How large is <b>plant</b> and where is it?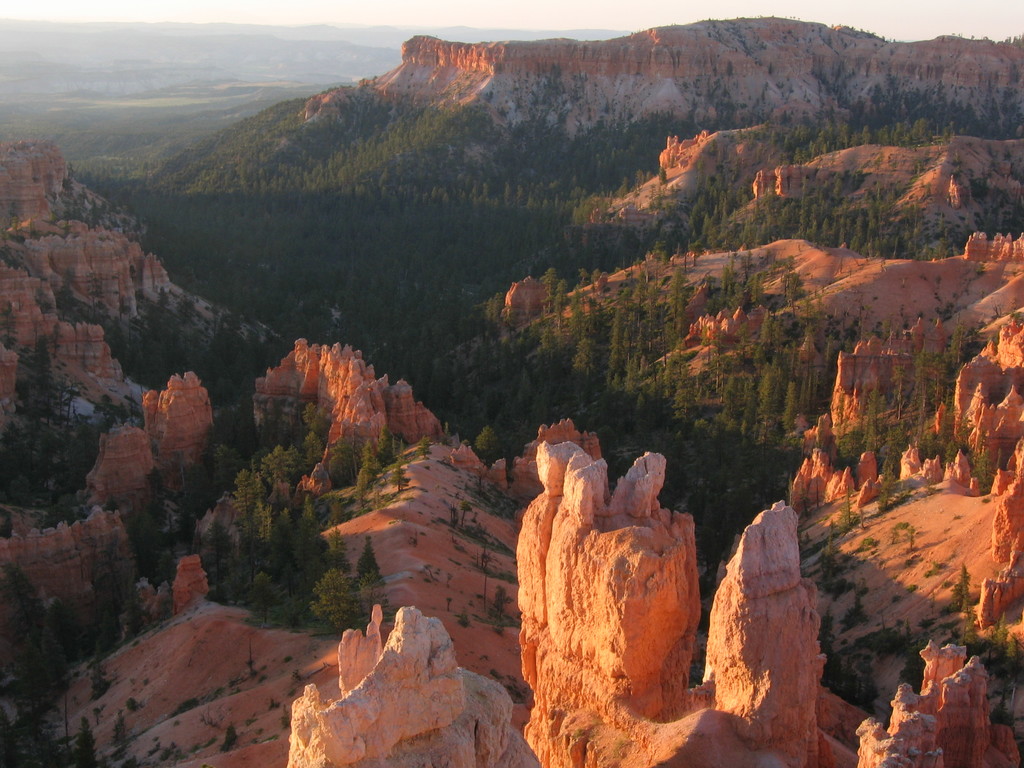
Bounding box: [x1=918, y1=311, x2=924, y2=318].
